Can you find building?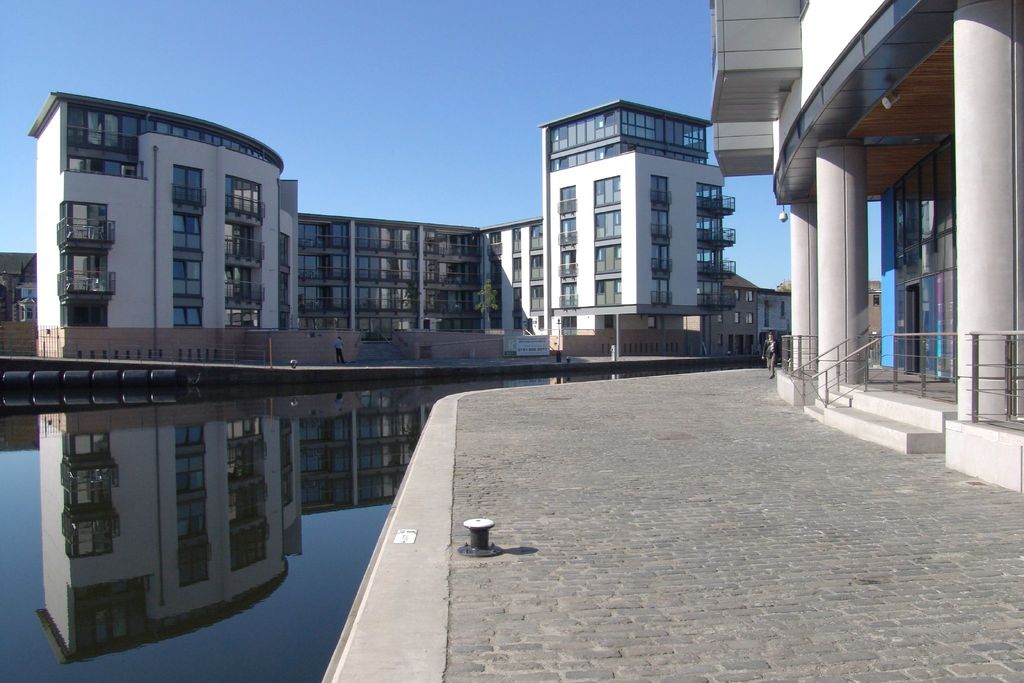
Yes, bounding box: [x1=705, y1=0, x2=1023, y2=497].
